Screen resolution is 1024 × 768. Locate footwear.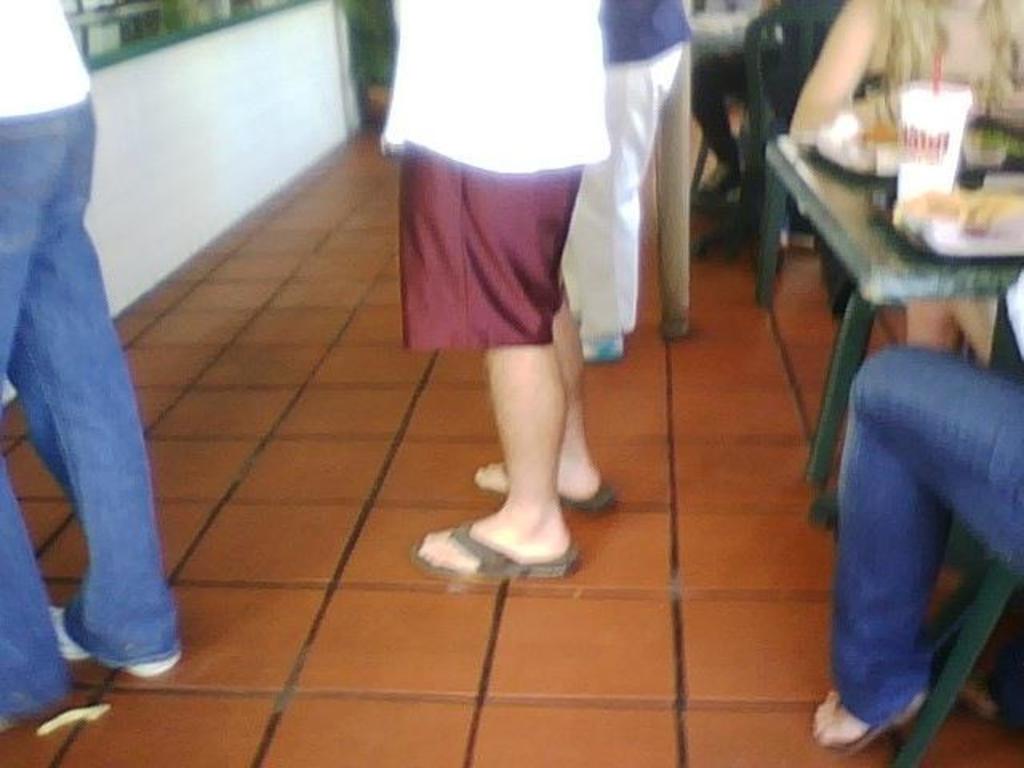
locate(472, 462, 614, 509).
